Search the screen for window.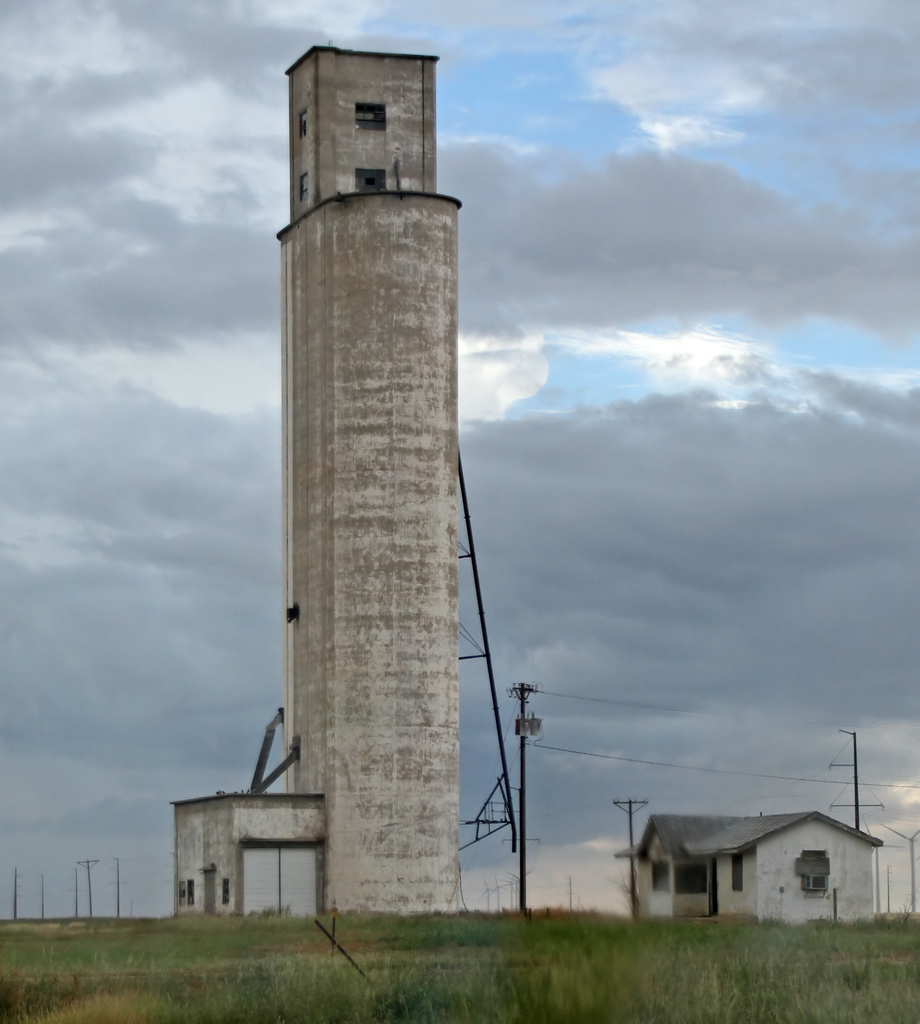
Found at crop(222, 876, 232, 906).
